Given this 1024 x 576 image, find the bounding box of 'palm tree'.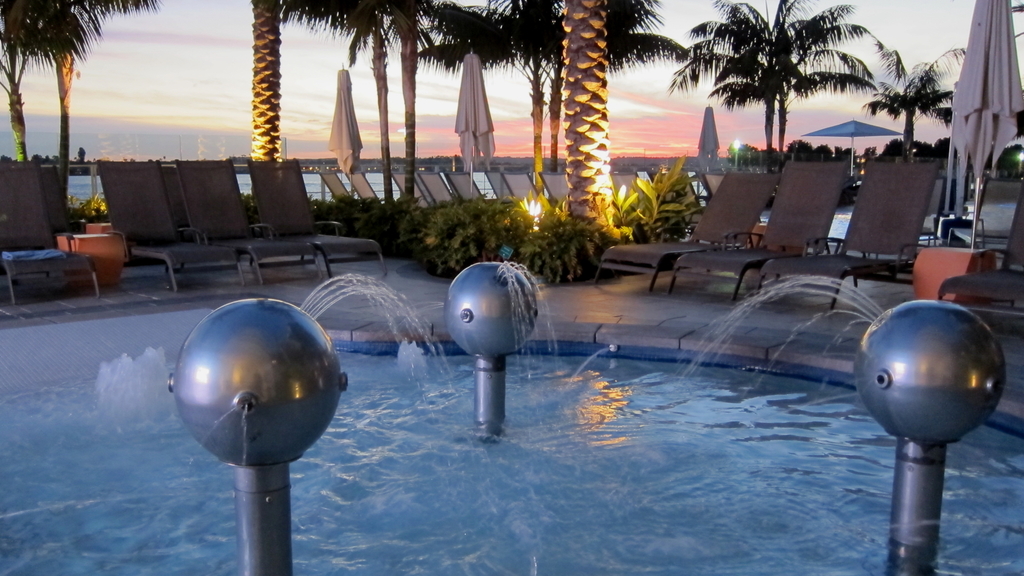
<bbox>671, 1, 771, 152</bbox>.
